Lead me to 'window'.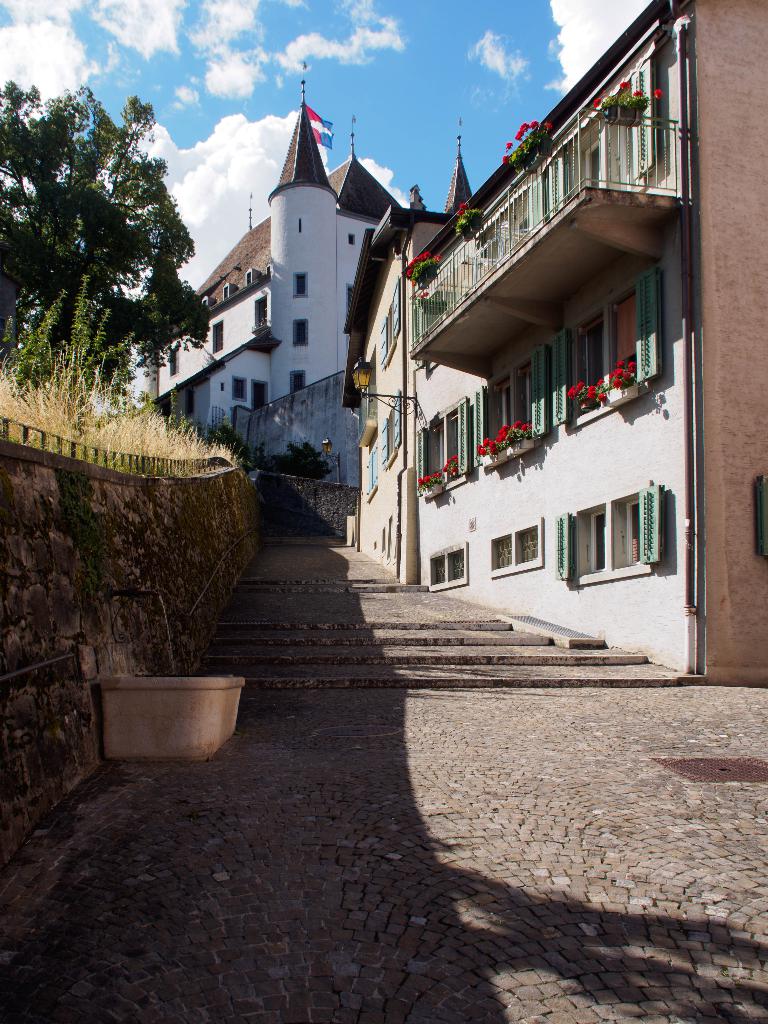
Lead to left=287, top=369, right=307, bottom=391.
